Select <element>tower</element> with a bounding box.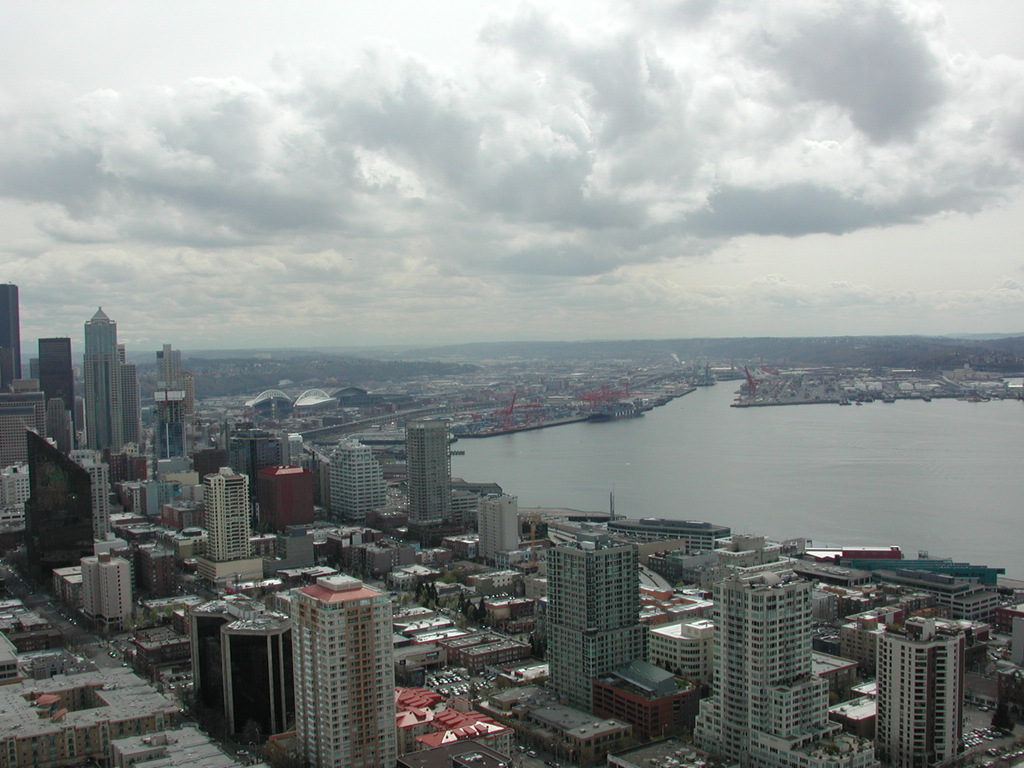
left=222, top=602, right=297, bottom=738.
